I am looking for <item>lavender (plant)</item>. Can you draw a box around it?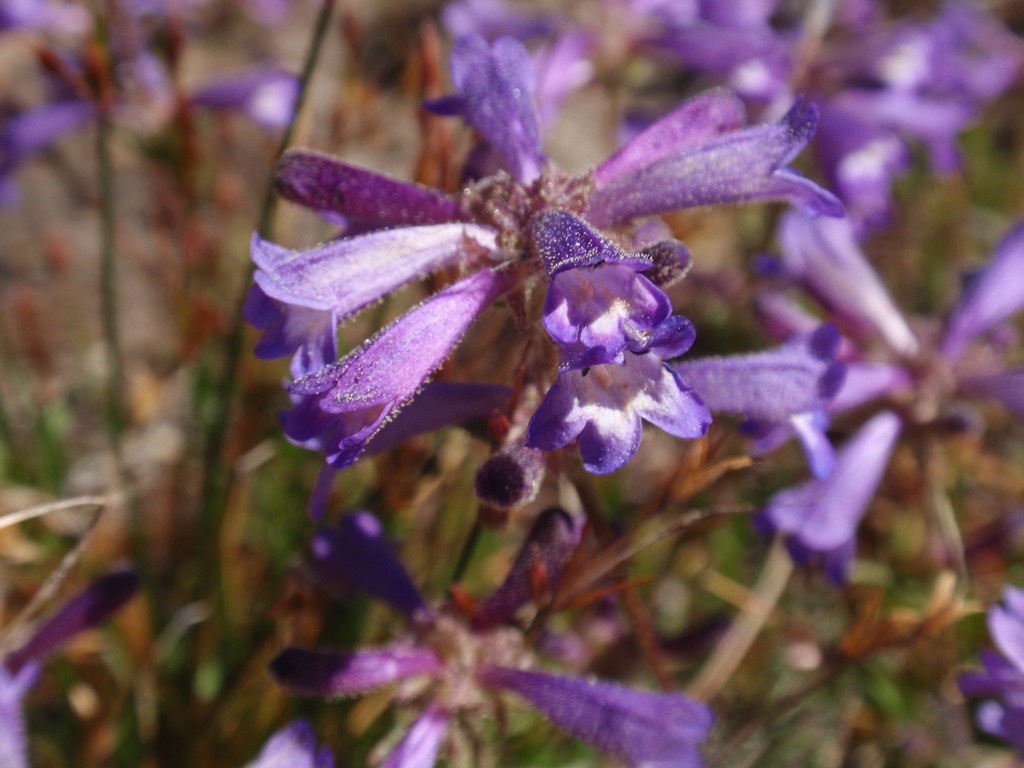
Sure, the bounding box is BBox(3, 570, 153, 767).
